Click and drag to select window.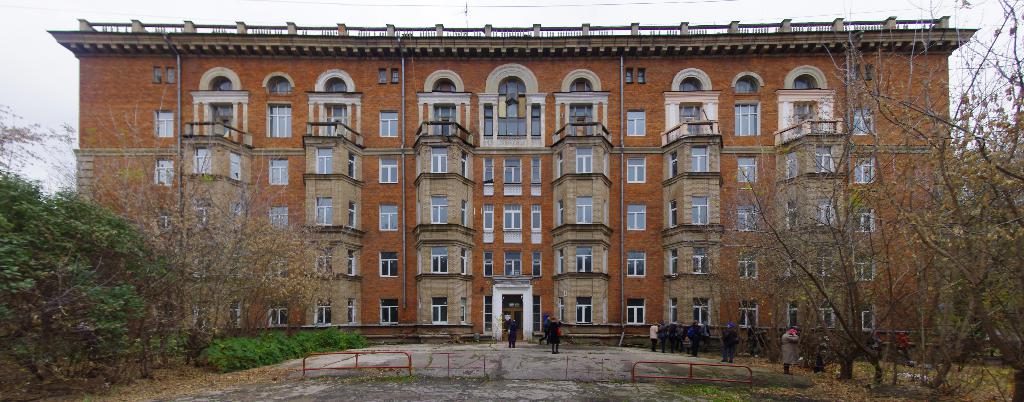
Selection: box=[737, 204, 757, 232].
